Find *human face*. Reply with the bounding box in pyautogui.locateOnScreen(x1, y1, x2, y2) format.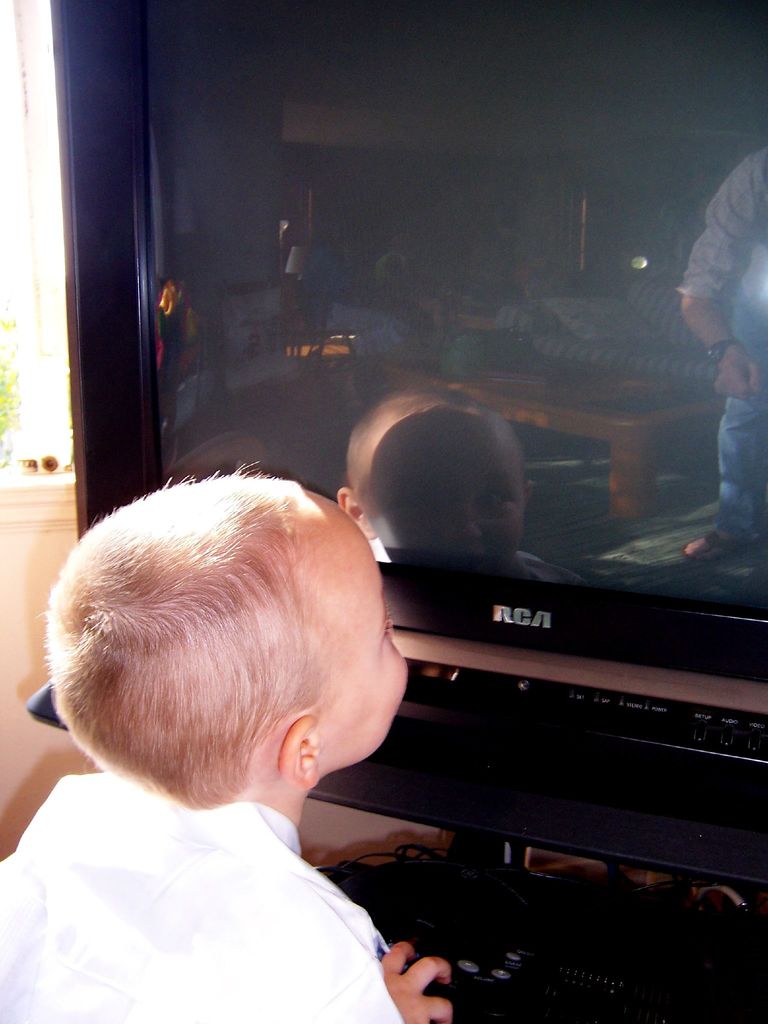
pyautogui.locateOnScreen(339, 509, 419, 748).
